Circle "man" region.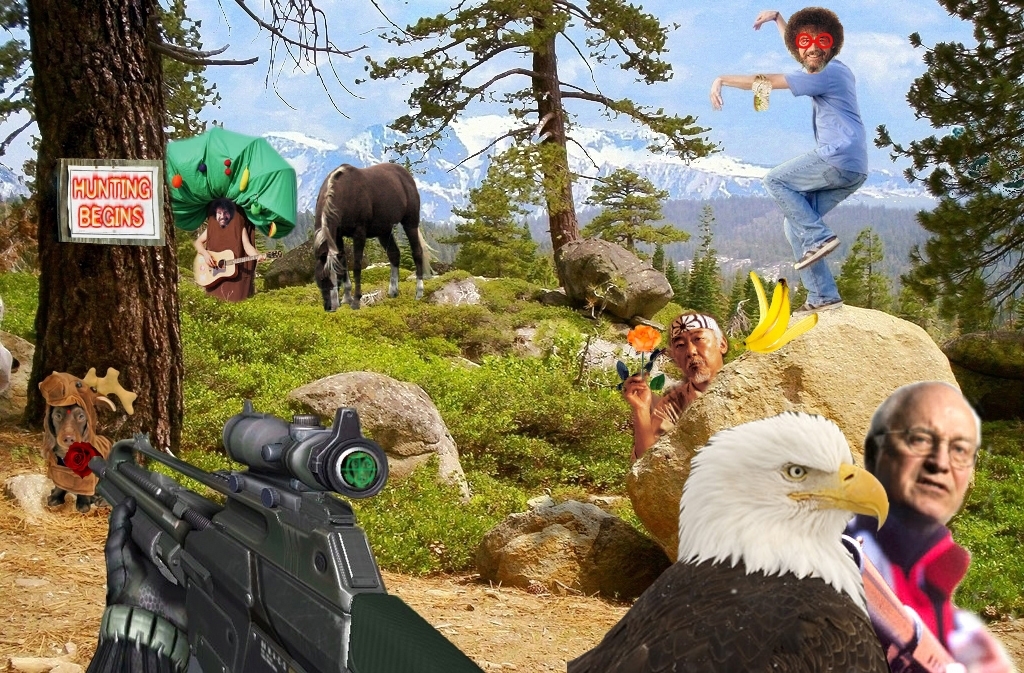
Region: <bbox>622, 309, 726, 457</bbox>.
